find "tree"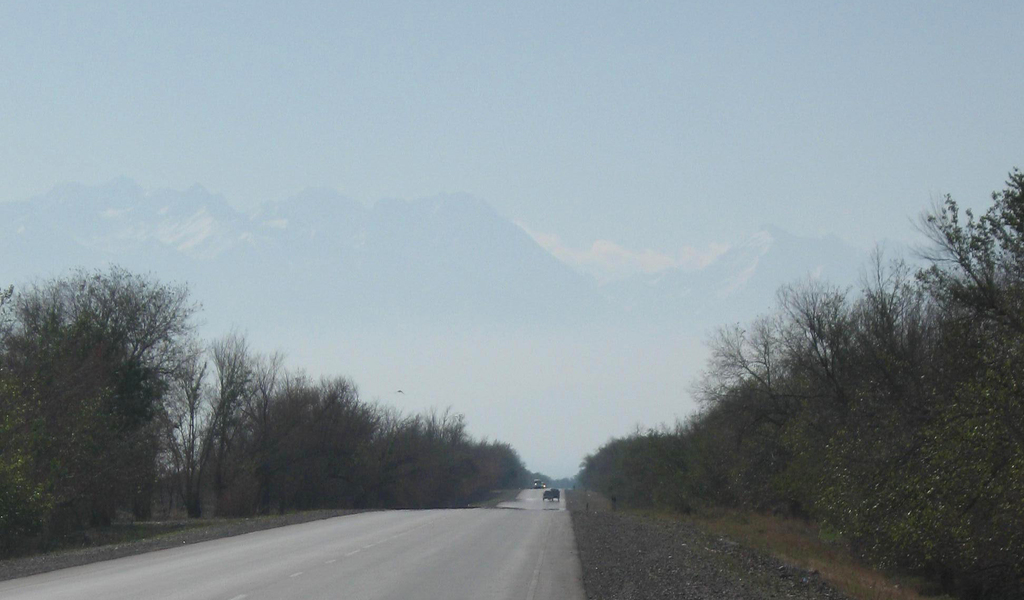
l=154, t=324, r=268, b=517
